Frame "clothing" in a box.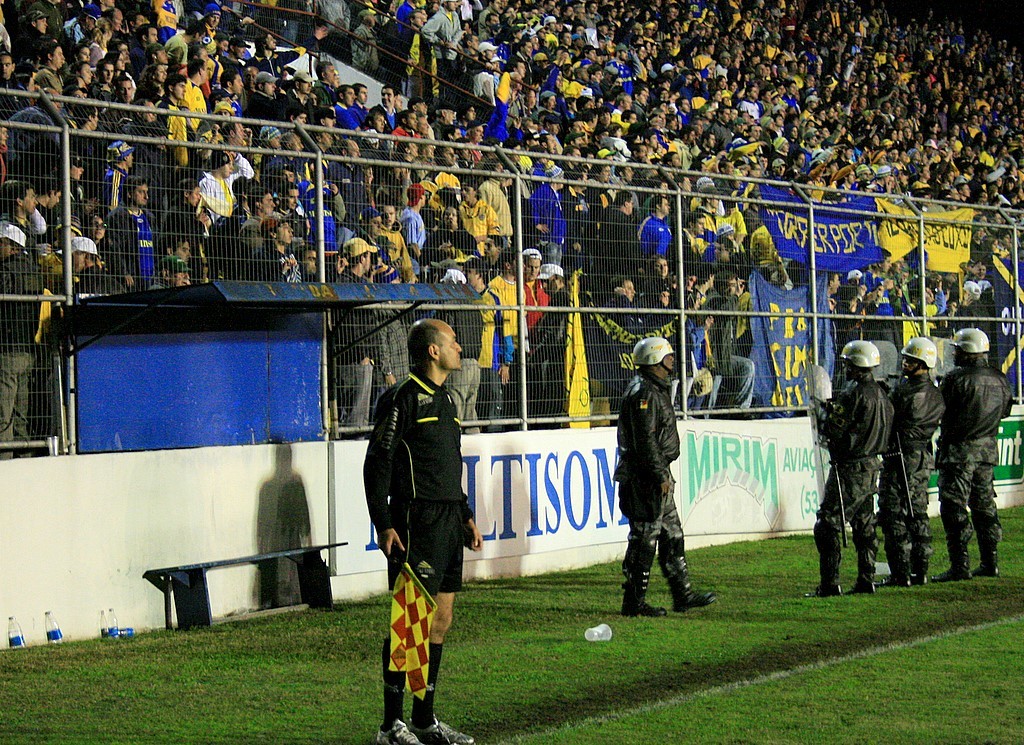
<bbox>456, 195, 495, 263</bbox>.
